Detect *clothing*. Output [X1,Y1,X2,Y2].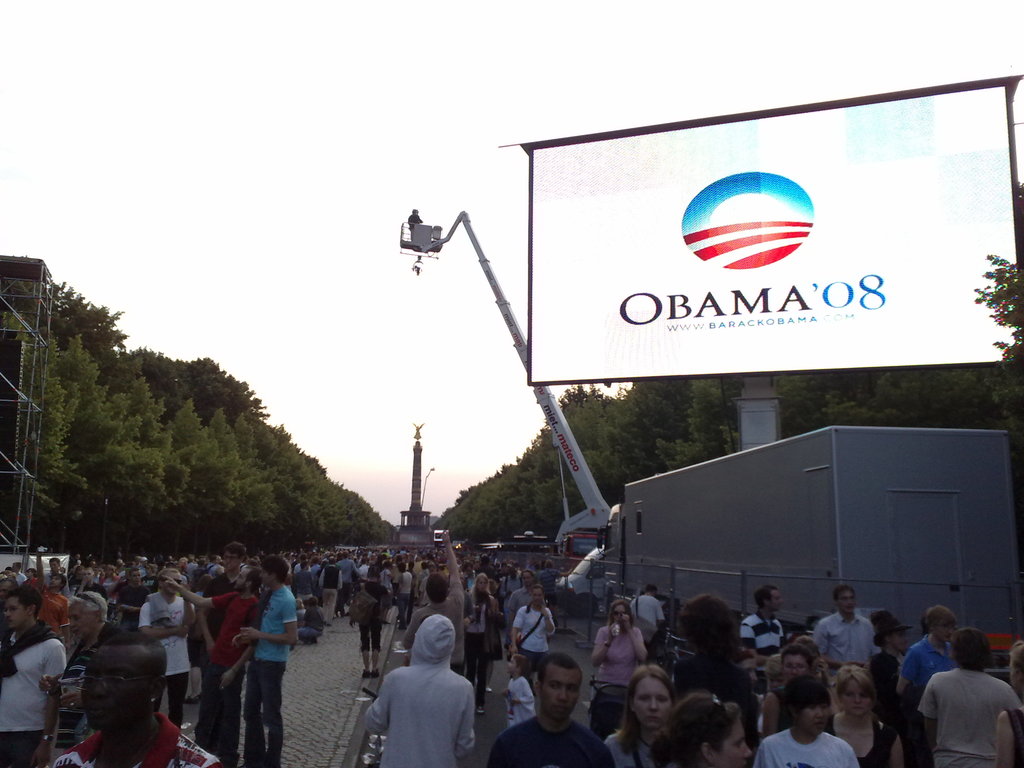
[495,701,626,767].
